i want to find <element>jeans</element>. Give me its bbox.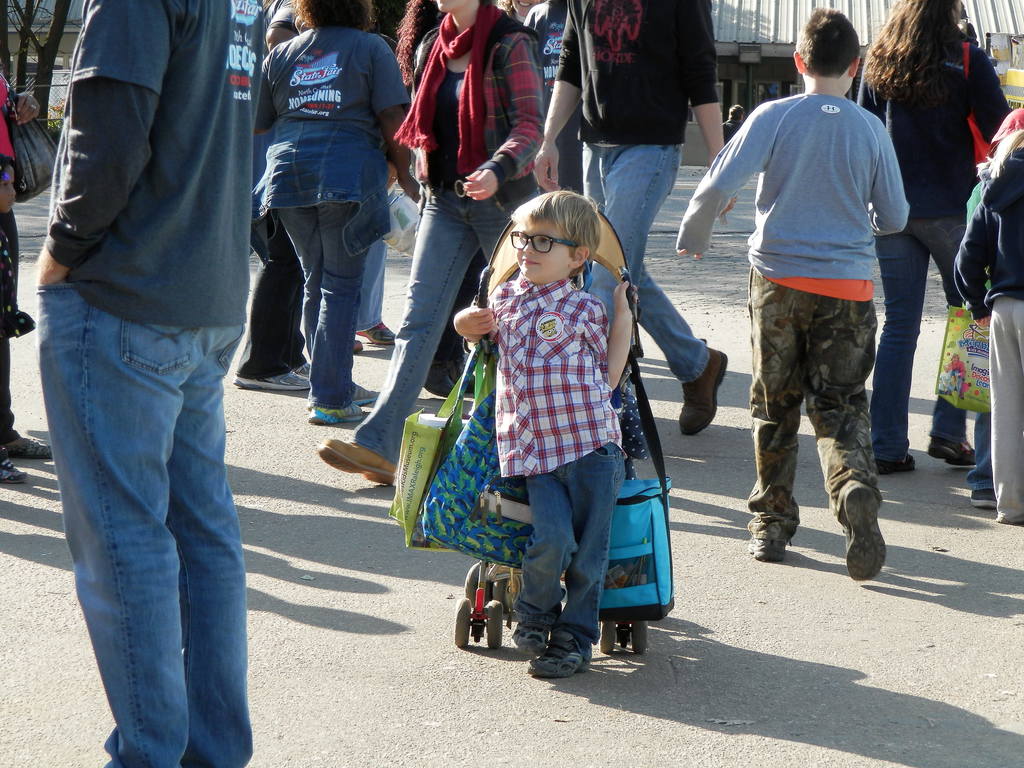
select_region(44, 285, 263, 767).
